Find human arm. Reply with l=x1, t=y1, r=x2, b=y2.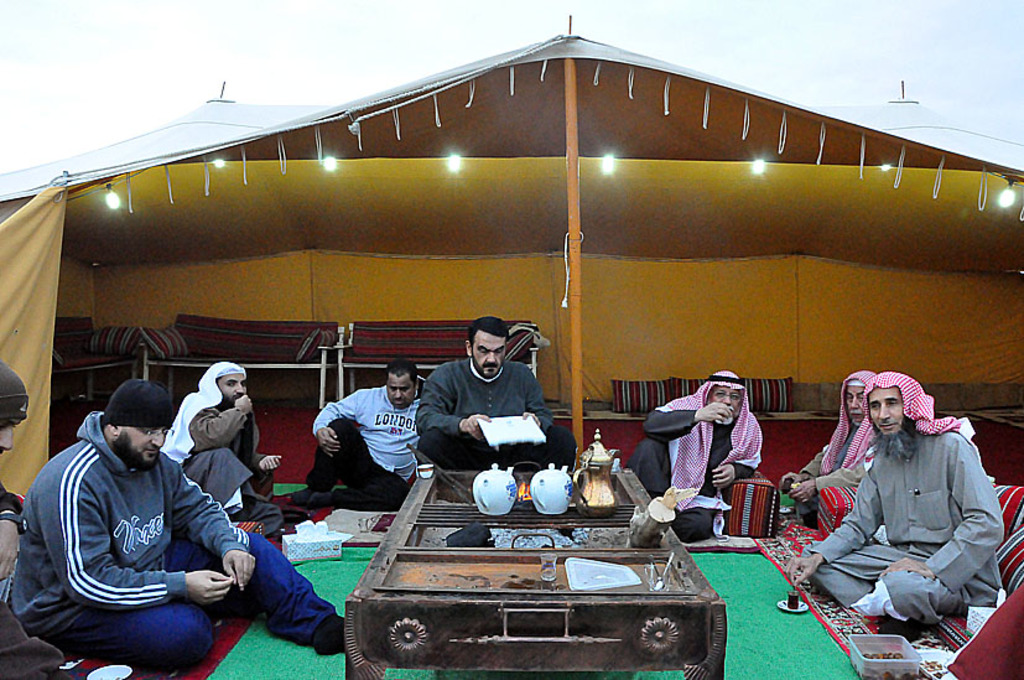
l=713, t=416, r=761, b=492.
